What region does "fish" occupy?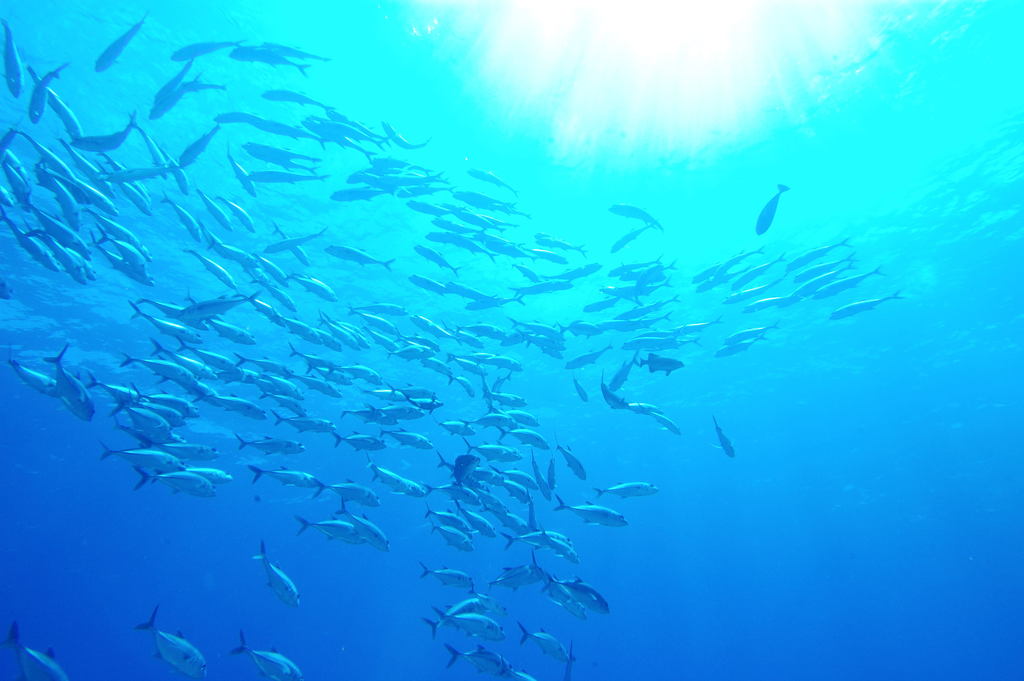
detection(452, 455, 480, 486).
